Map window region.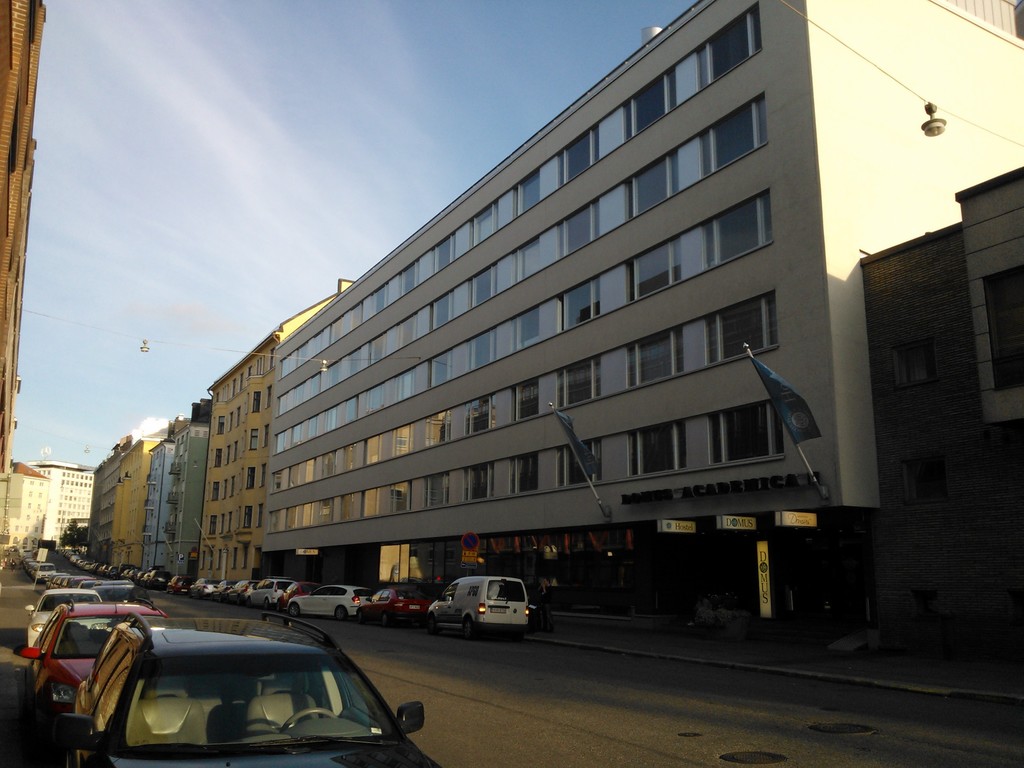
Mapped to rect(391, 483, 411, 513).
